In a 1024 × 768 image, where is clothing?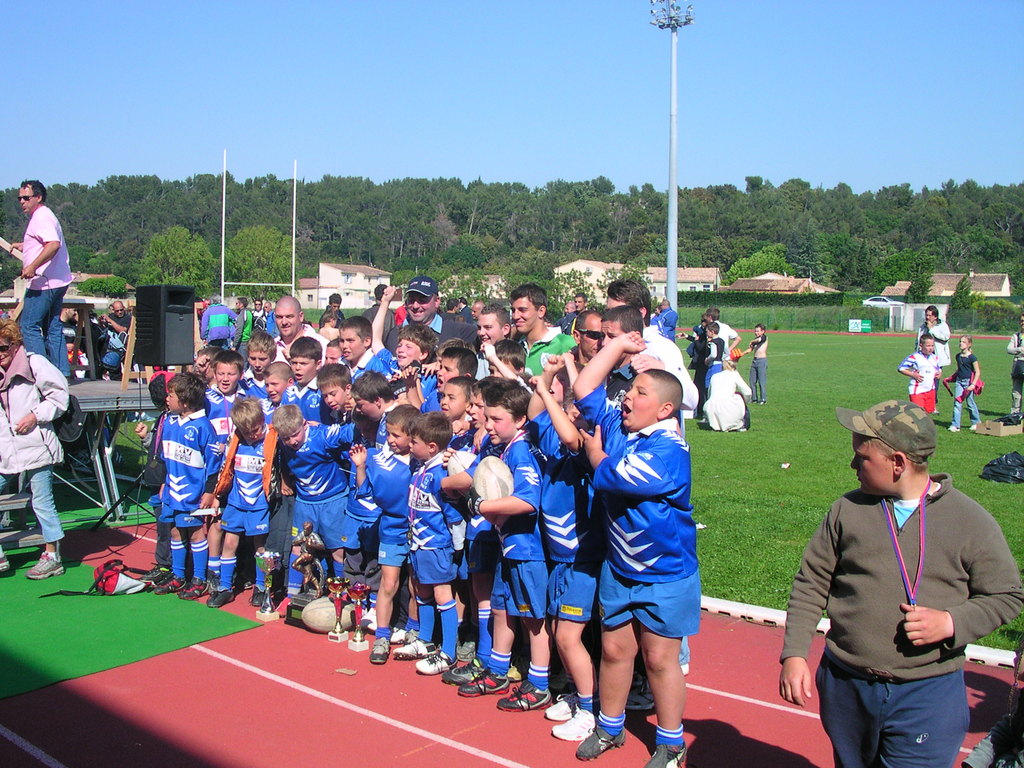
bbox=(710, 339, 728, 382).
